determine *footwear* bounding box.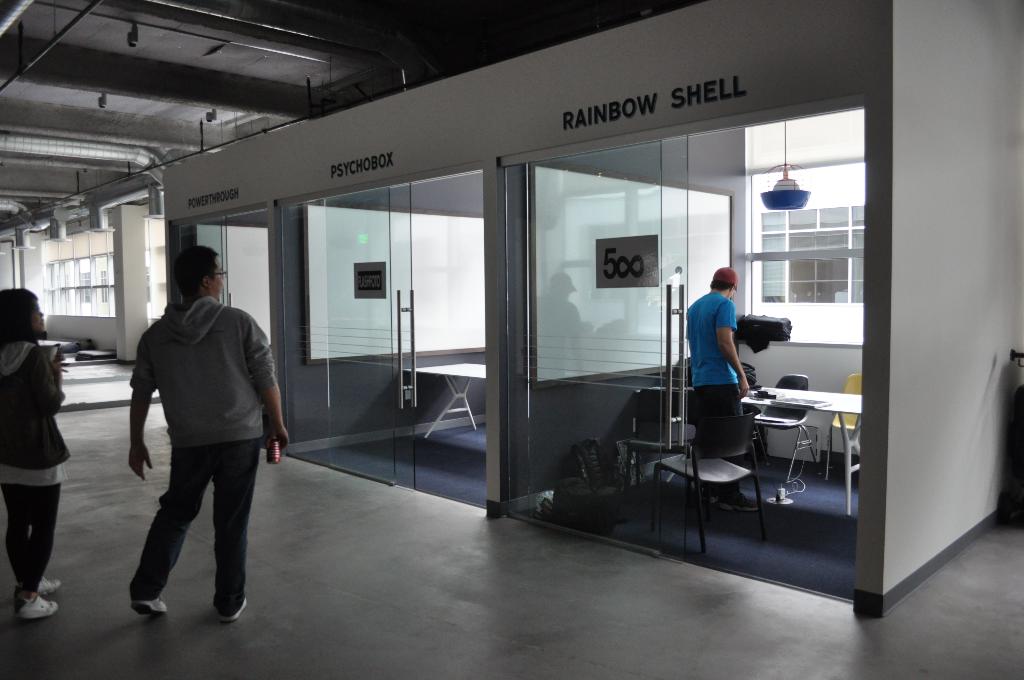
Determined: 219,597,246,622.
